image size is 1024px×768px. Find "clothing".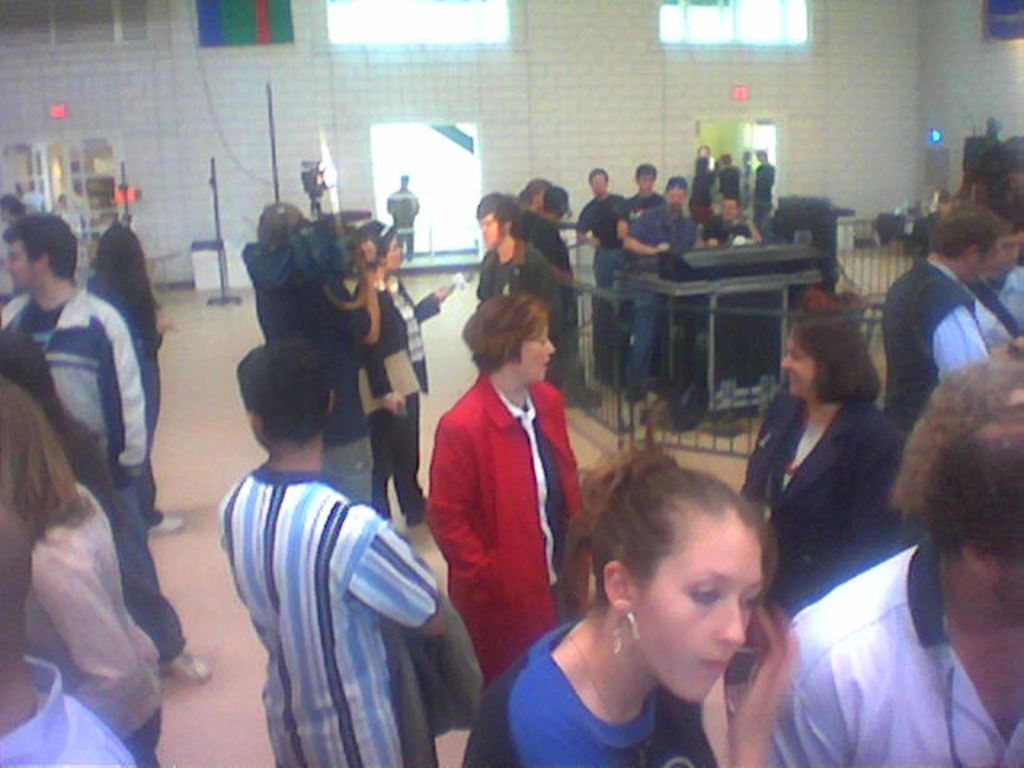
detection(2, 290, 144, 483).
